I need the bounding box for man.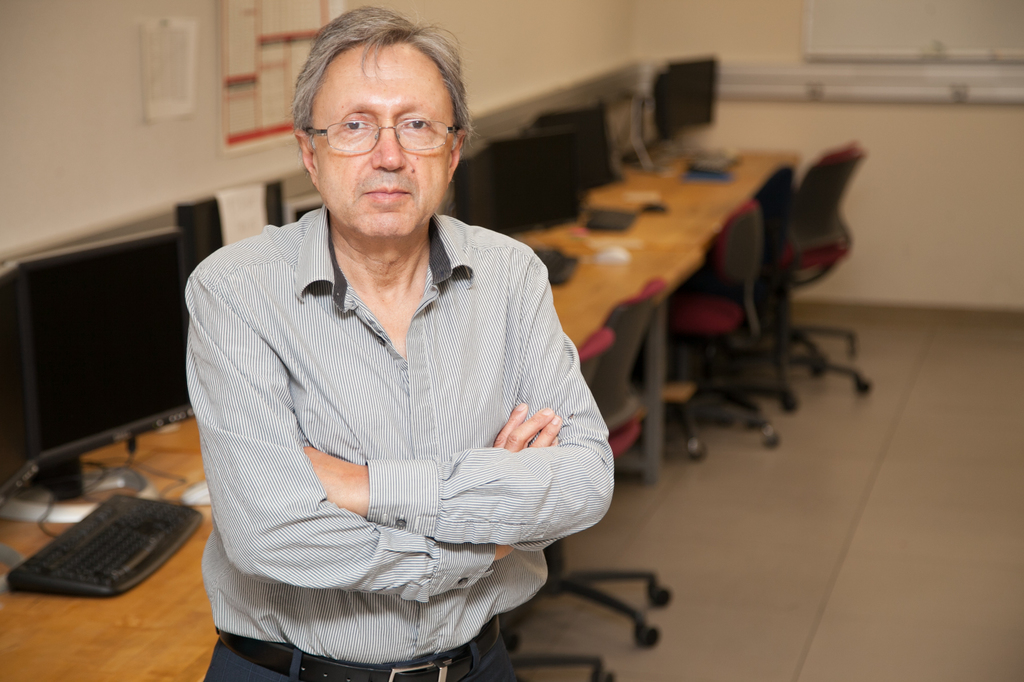
Here it is: [173,29,618,663].
